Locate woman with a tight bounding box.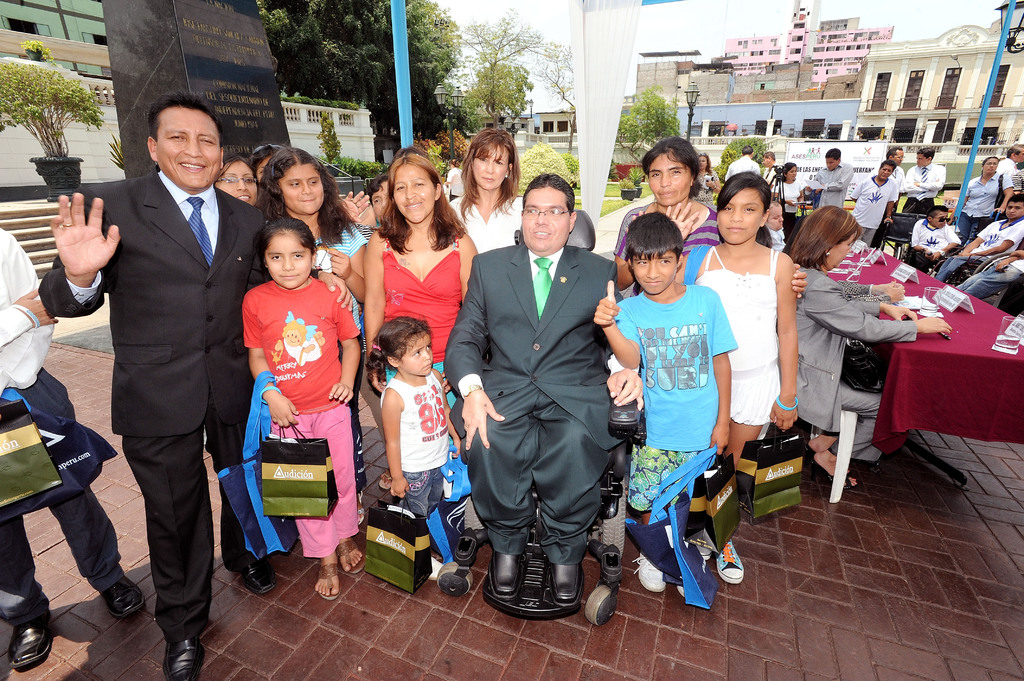
bbox=[615, 140, 803, 294].
